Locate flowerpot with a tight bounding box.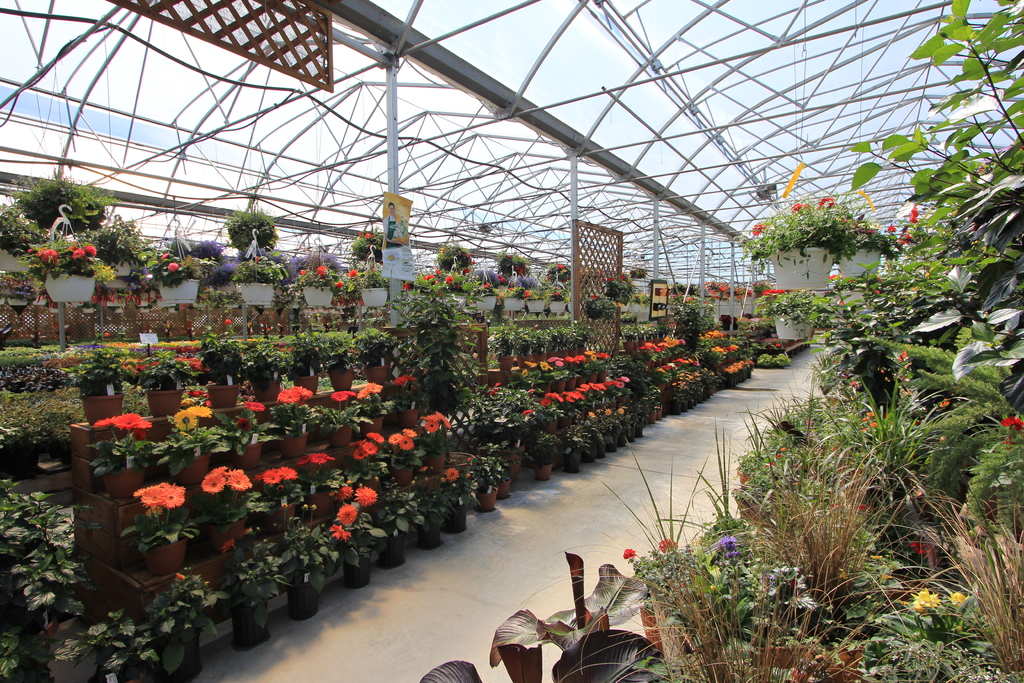
detection(99, 467, 144, 498).
